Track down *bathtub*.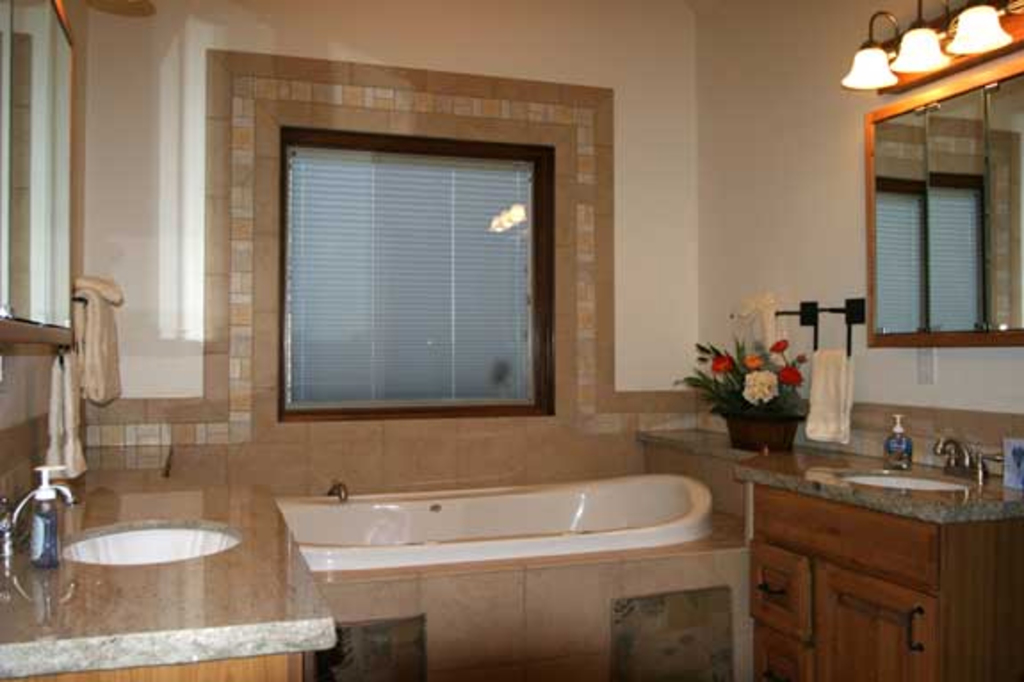
Tracked to (276, 481, 719, 561).
